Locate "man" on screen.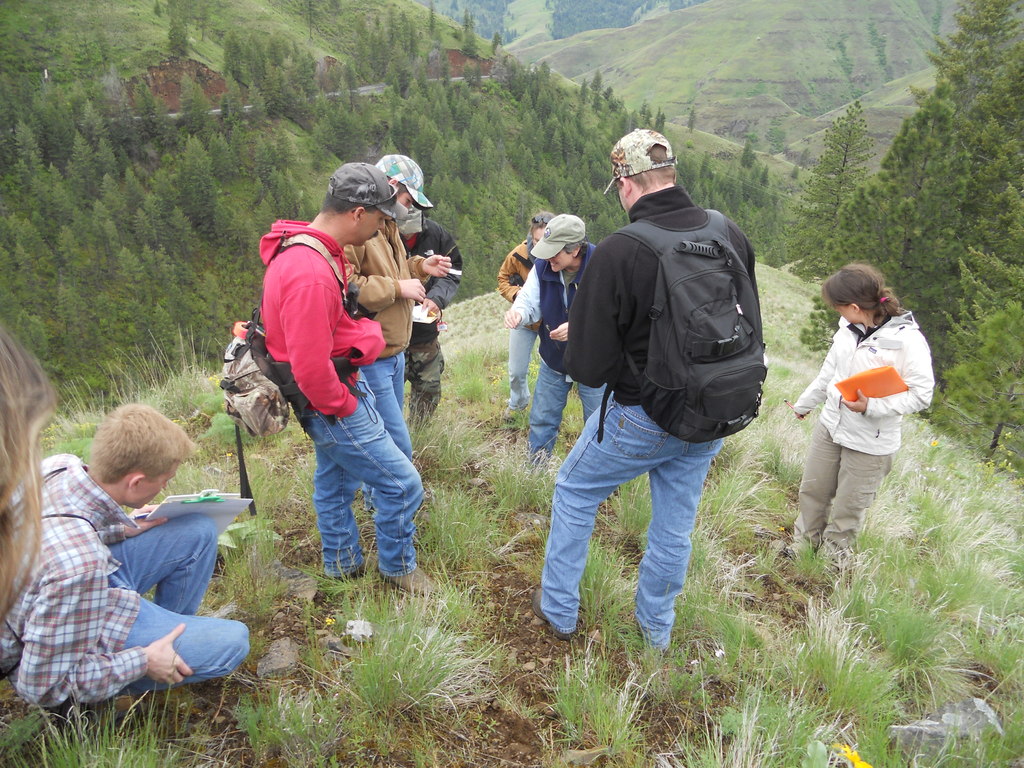
On screen at Rect(0, 407, 268, 699).
